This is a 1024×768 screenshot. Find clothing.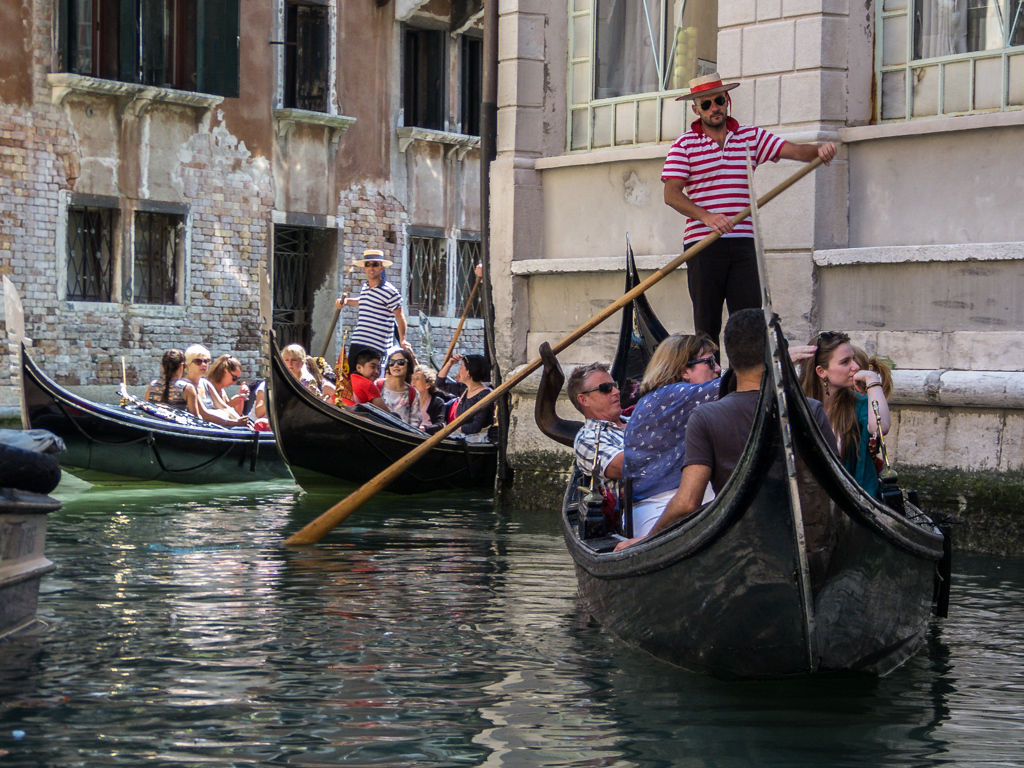
Bounding box: <bbox>675, 388, 808, 493</bbox>.
